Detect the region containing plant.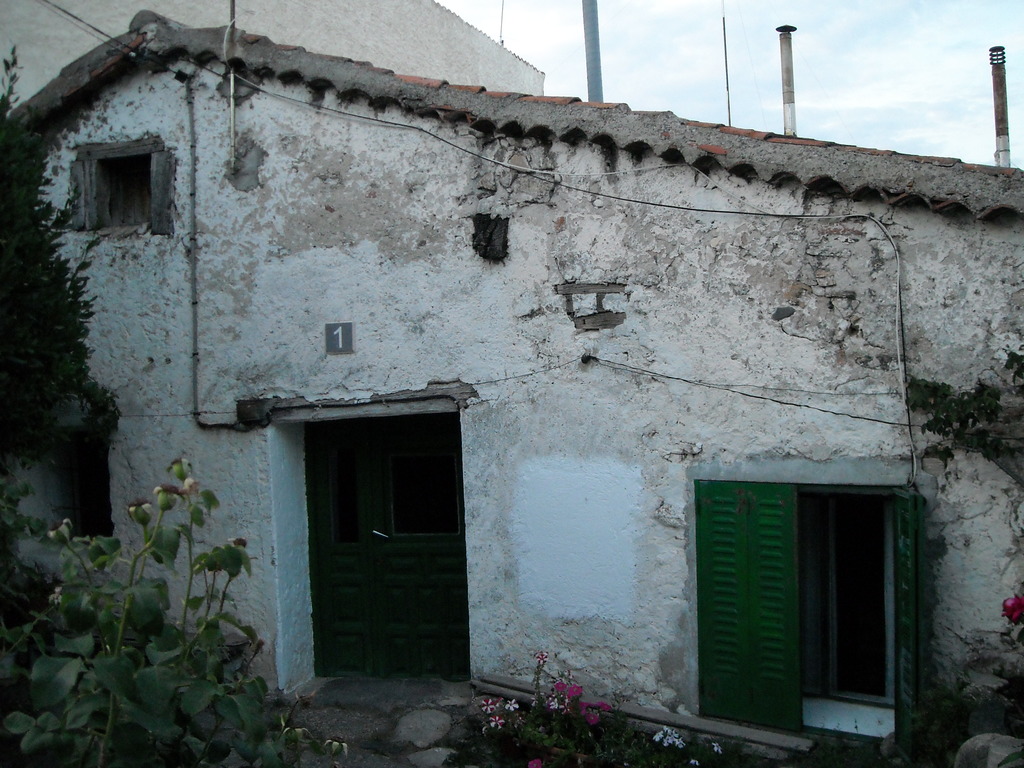
900/330/1023/758.
